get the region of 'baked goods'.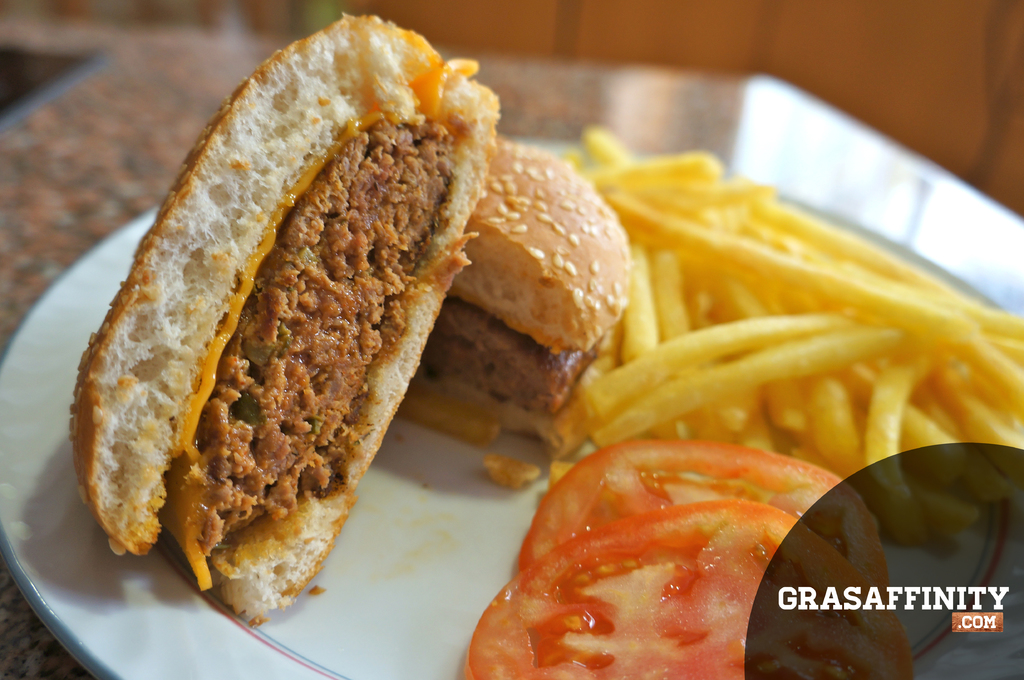
x1=65 y1=13 x2=500 y2=629.
